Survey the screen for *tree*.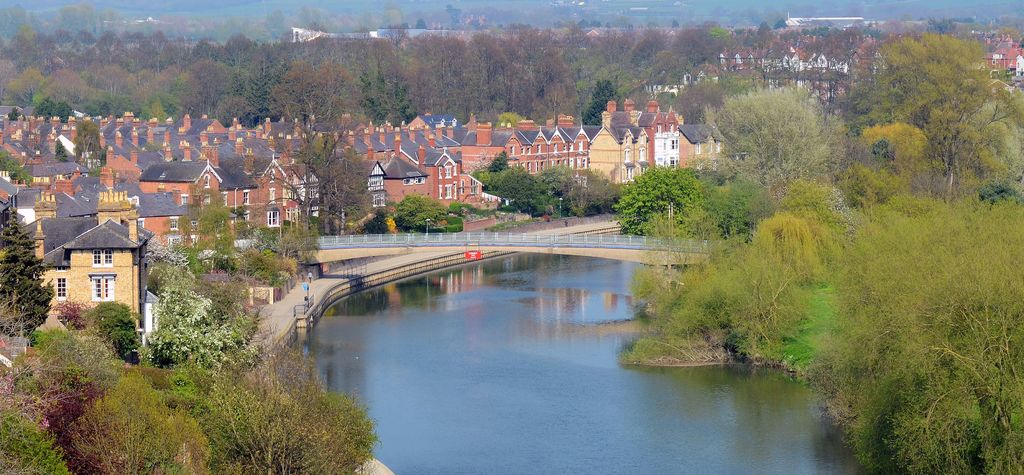
Survey found: (x1=585, y1=81, x2=618, y2=128).
